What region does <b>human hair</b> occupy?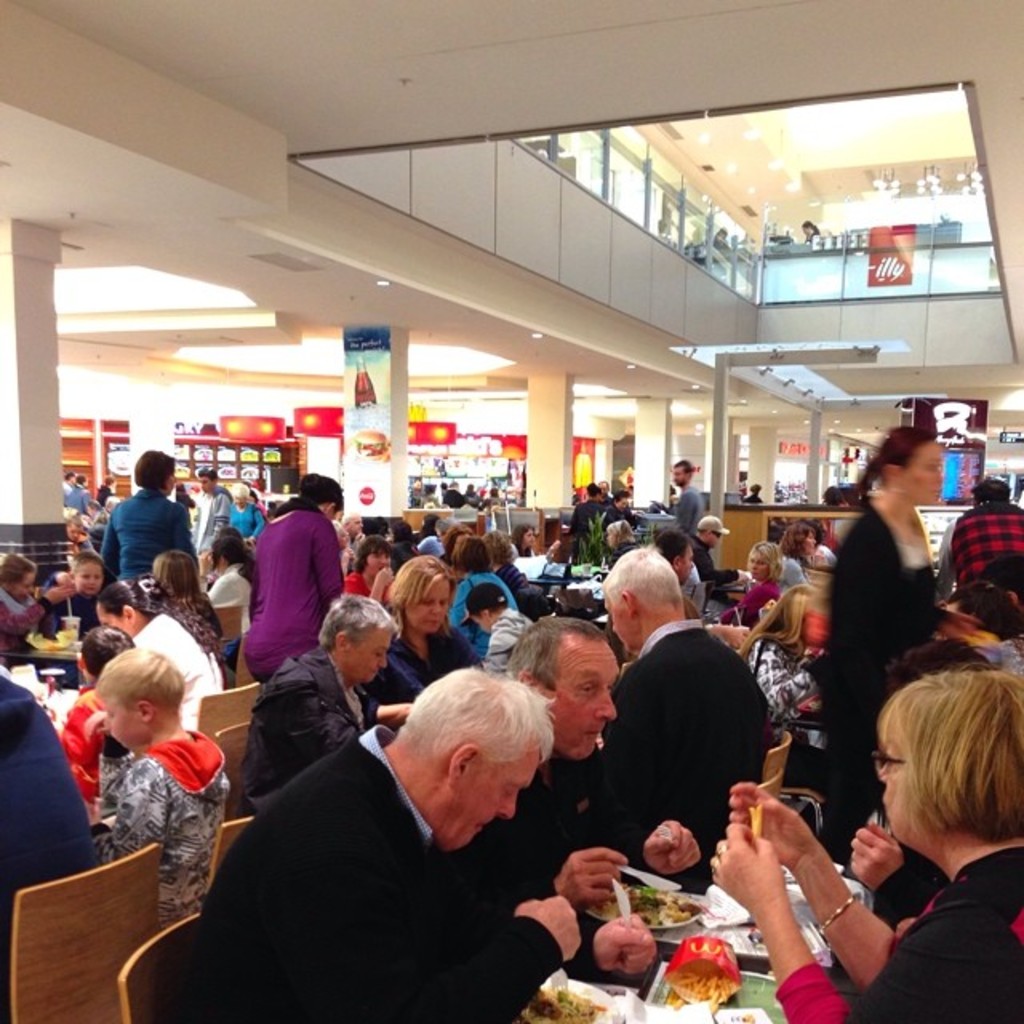
{"x1": 885, "y1": 696, "x2": 1005, "y2": 899}.
